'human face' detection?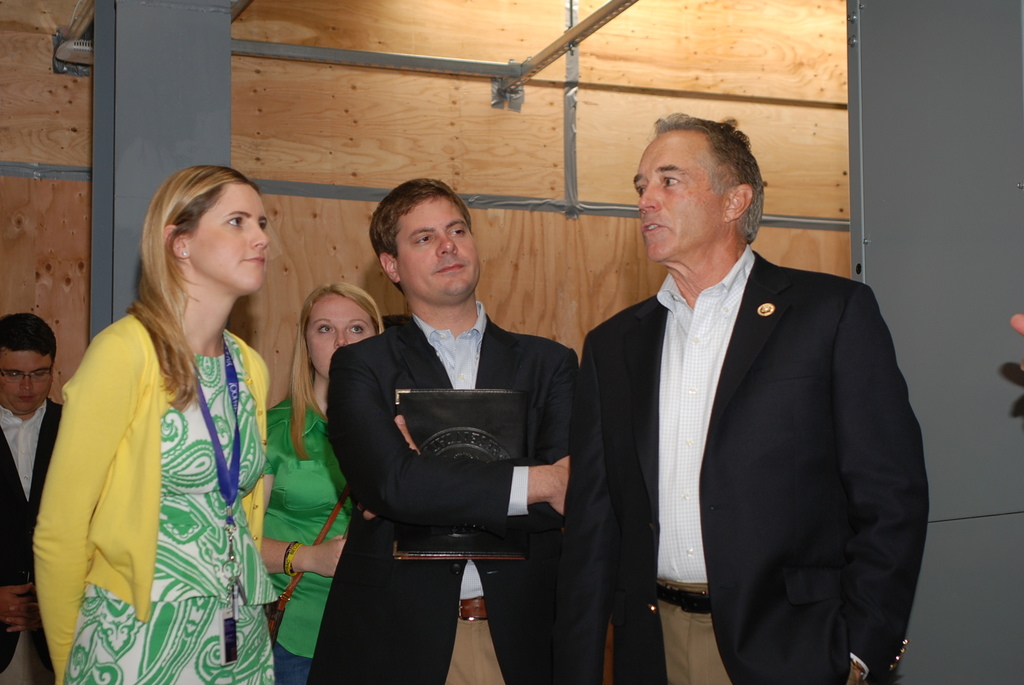
402 191 483 306
